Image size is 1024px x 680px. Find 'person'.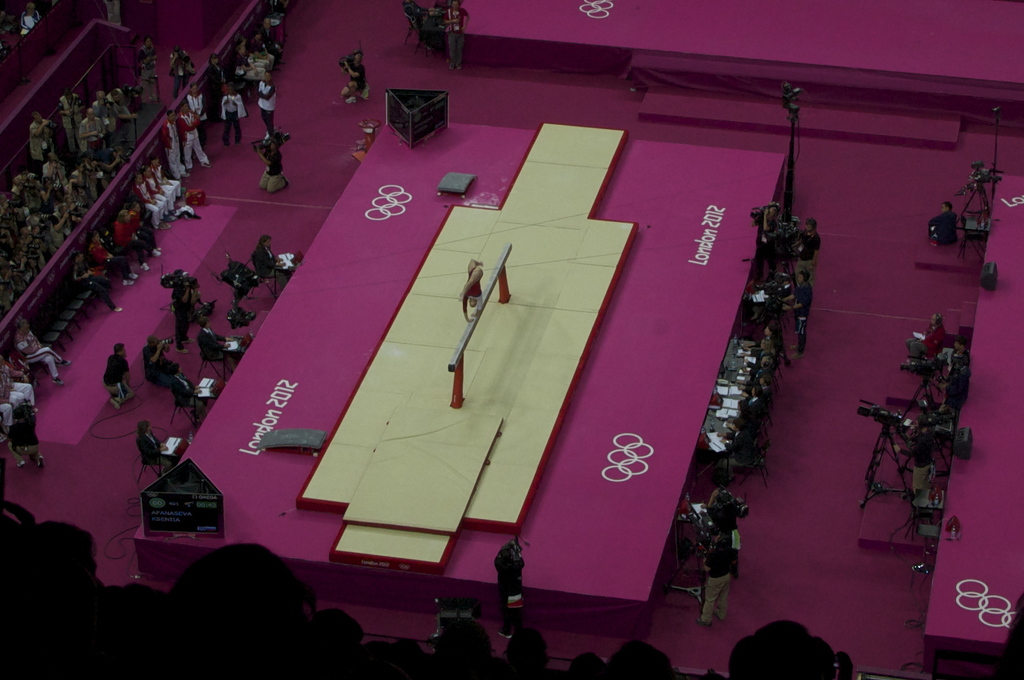
<bbox>142, 162, 179, 216</bbox>.
